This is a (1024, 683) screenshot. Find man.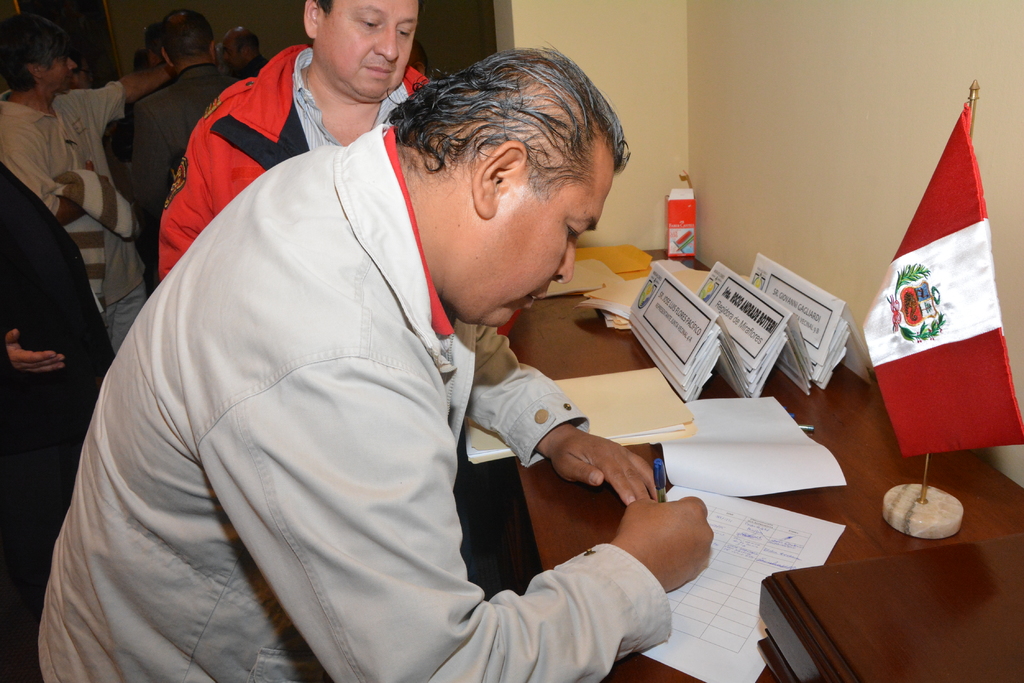
Bounding box: [47, 34, 185, 277].
